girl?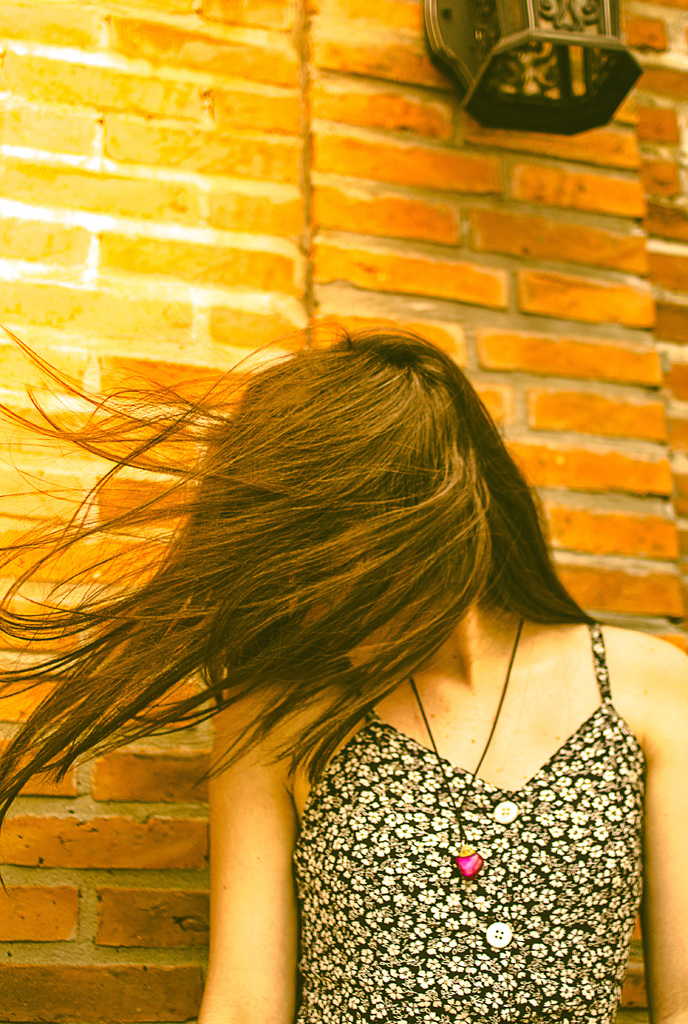
0 321 687 1023
